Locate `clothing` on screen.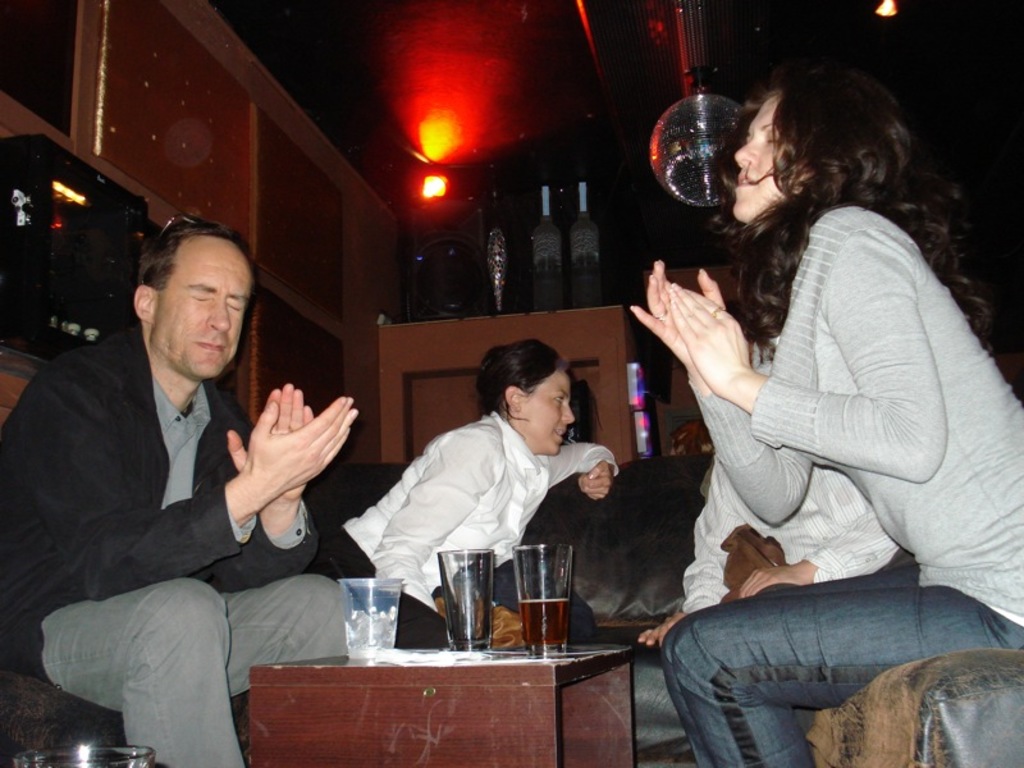
On screen at [675, 456, 896, 616].
